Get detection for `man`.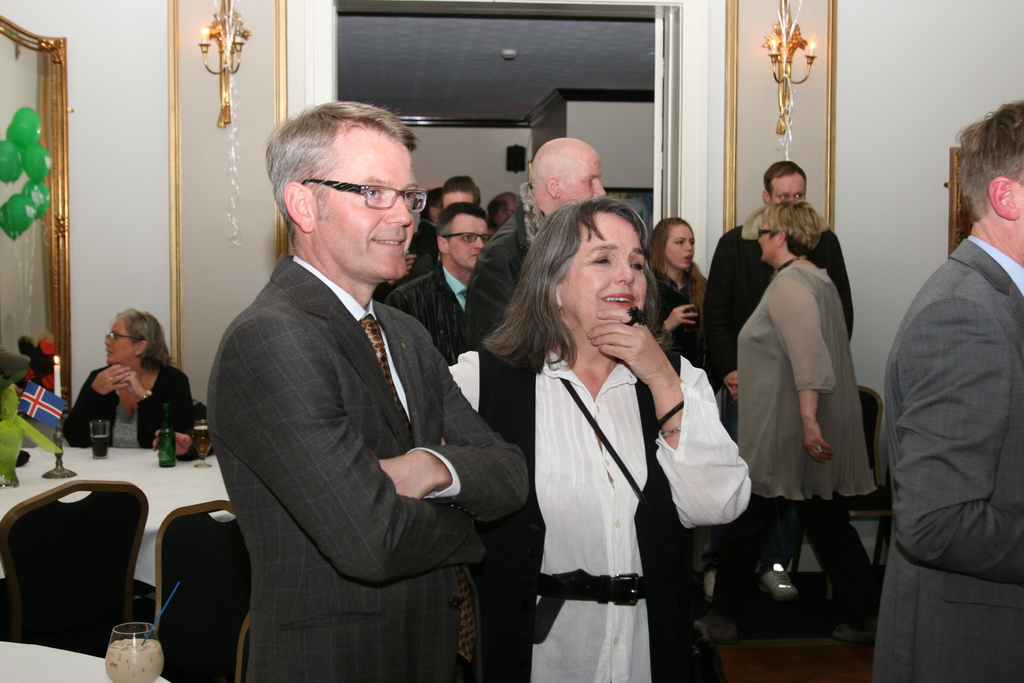
Detection: (left=463, top=135, right=609, bottom=361).
